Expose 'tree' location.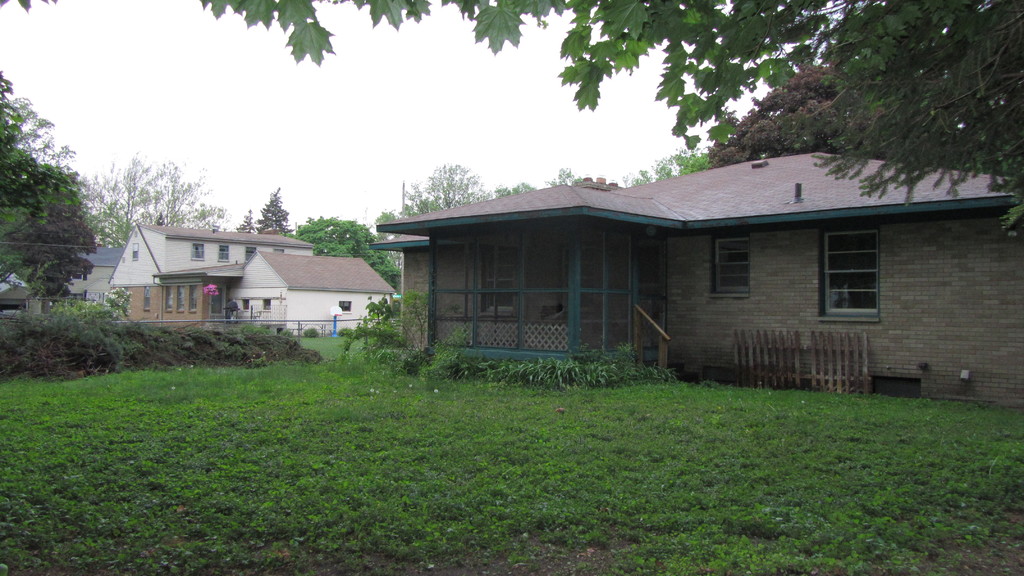
Exposed at <bbox>85, 156, 228, 247</bbox>.
